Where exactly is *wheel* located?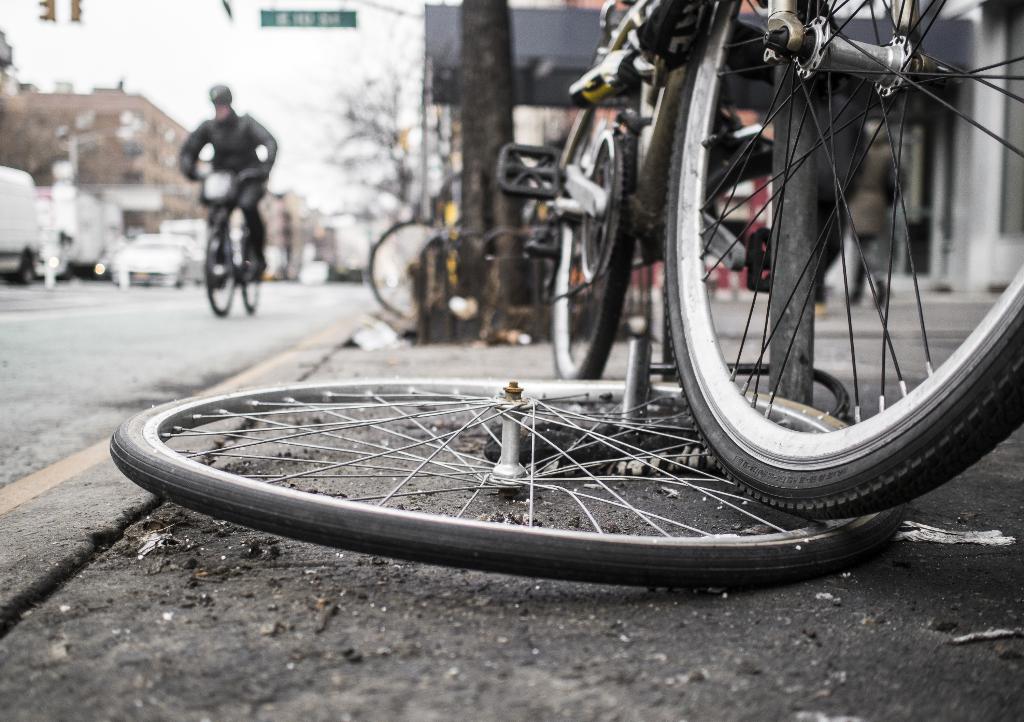
Its bounding box is bbox(118, 347, 859, 581).
